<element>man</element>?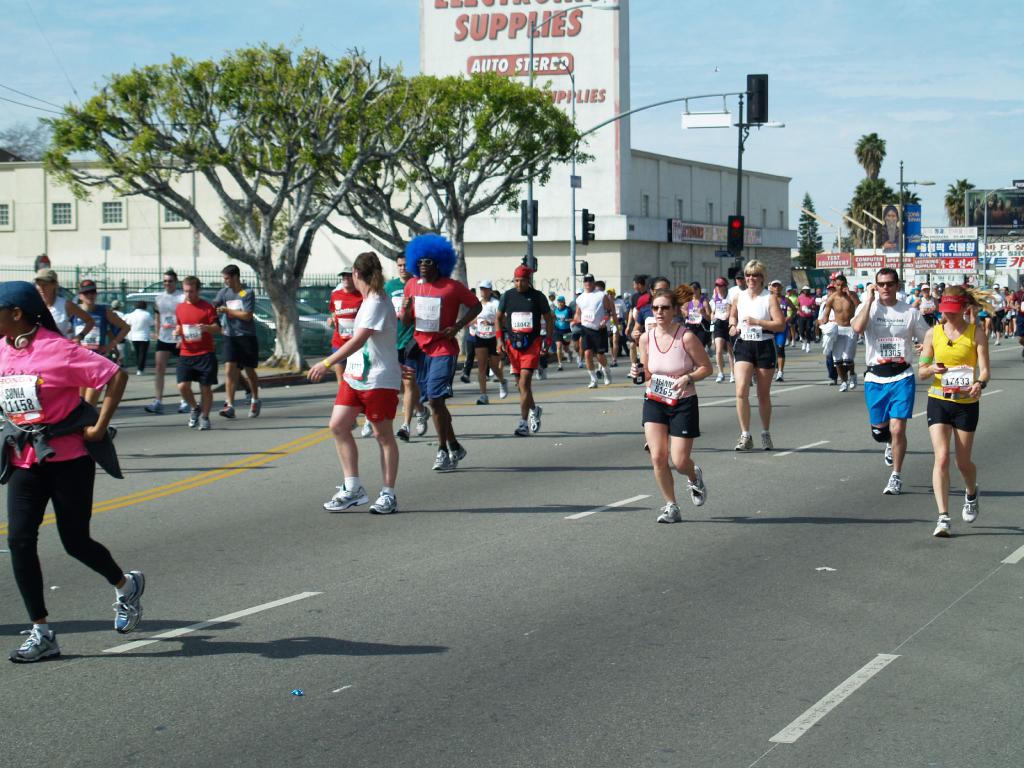
rect(493, 260, 556, 436)
